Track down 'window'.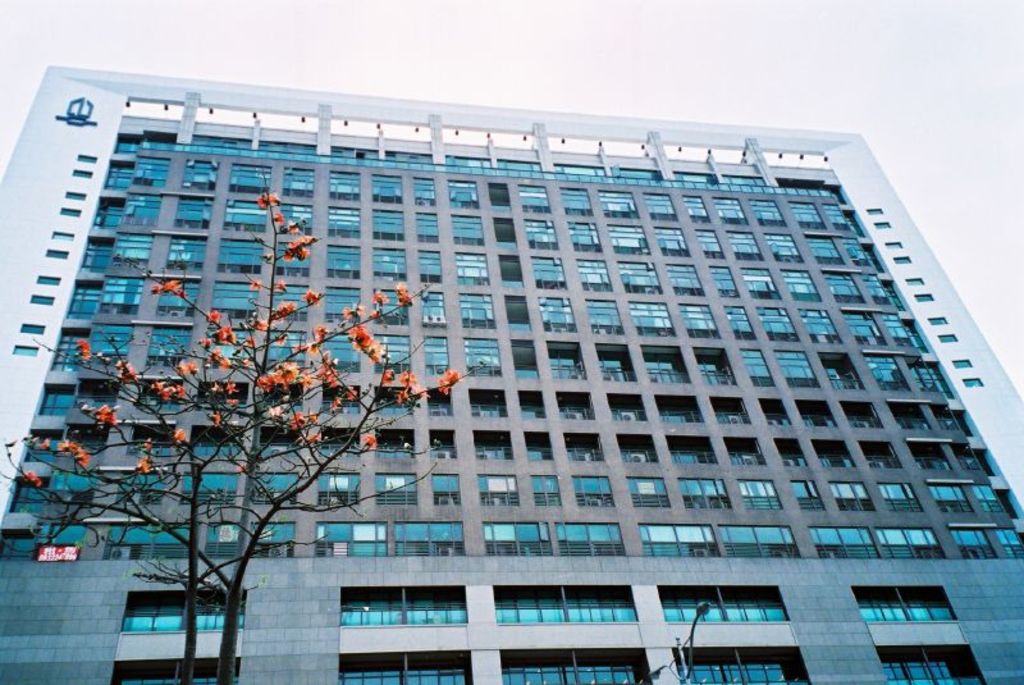
Tracked to select_region(659, 579, 788, 621).
